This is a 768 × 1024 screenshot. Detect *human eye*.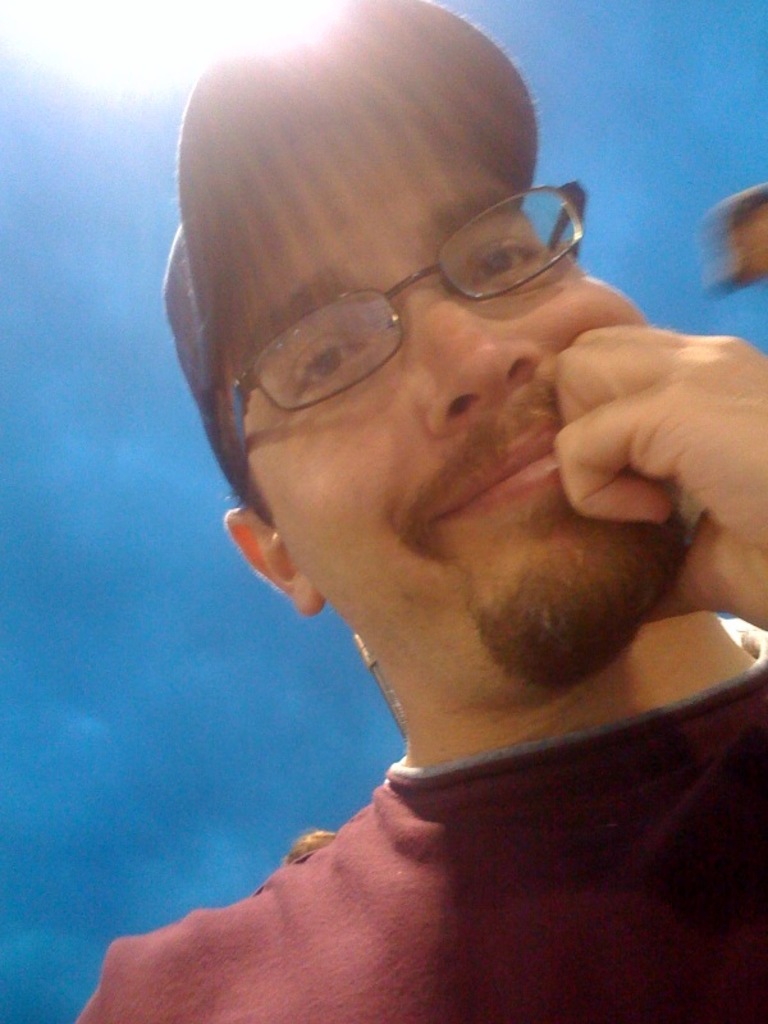
Rect(284, 326, 367, 397).
